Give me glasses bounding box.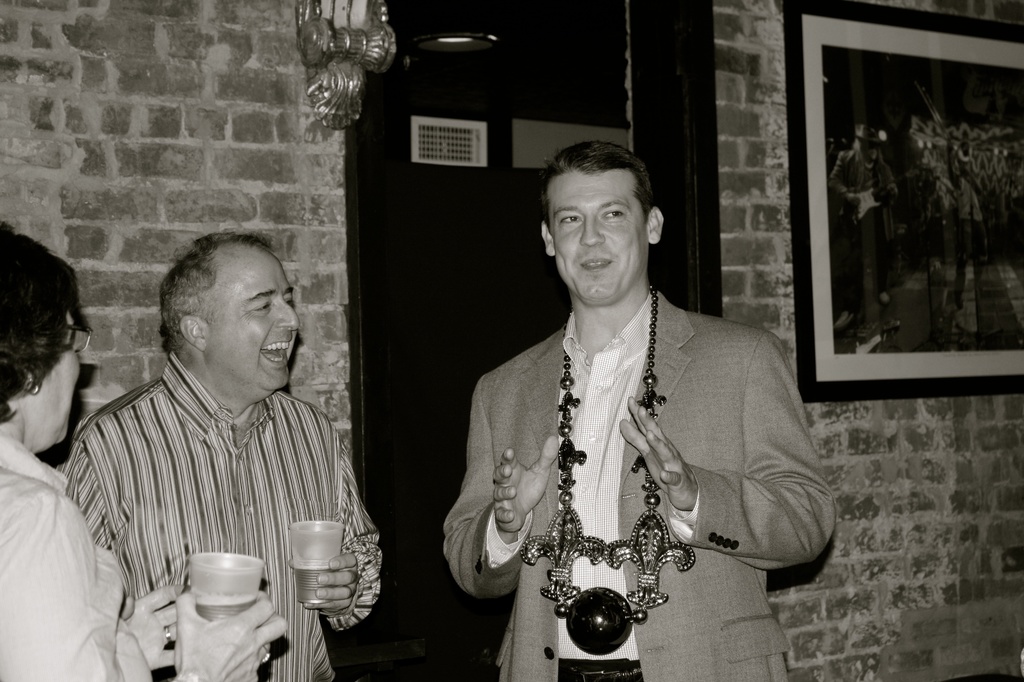
[59,320,92,349].
